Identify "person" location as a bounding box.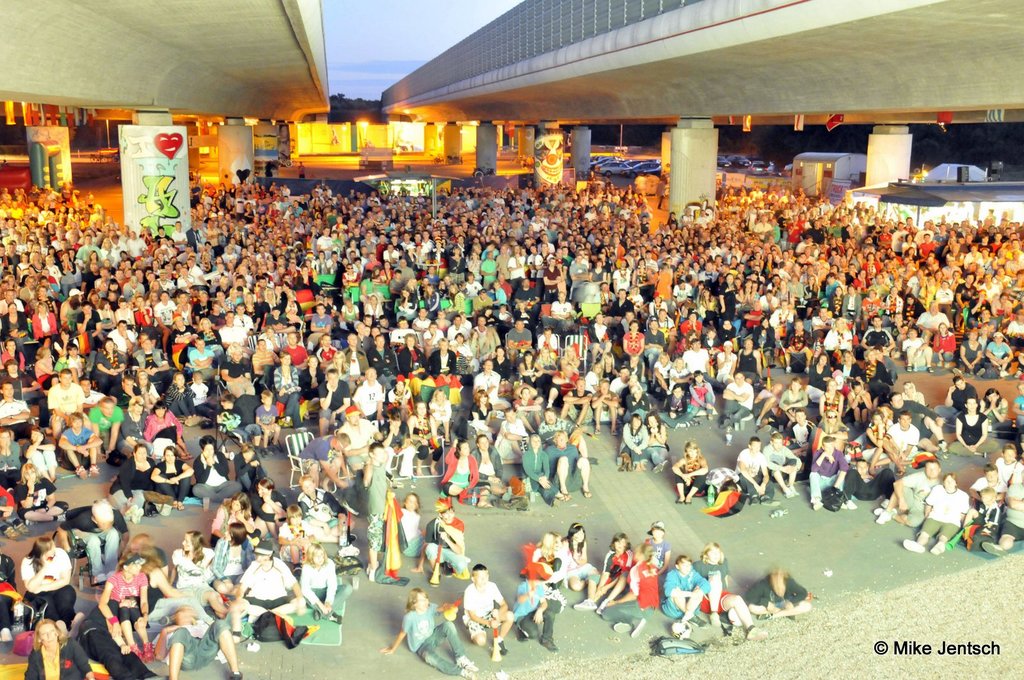
x1=265 y1=304 x2=286 y2=333.
